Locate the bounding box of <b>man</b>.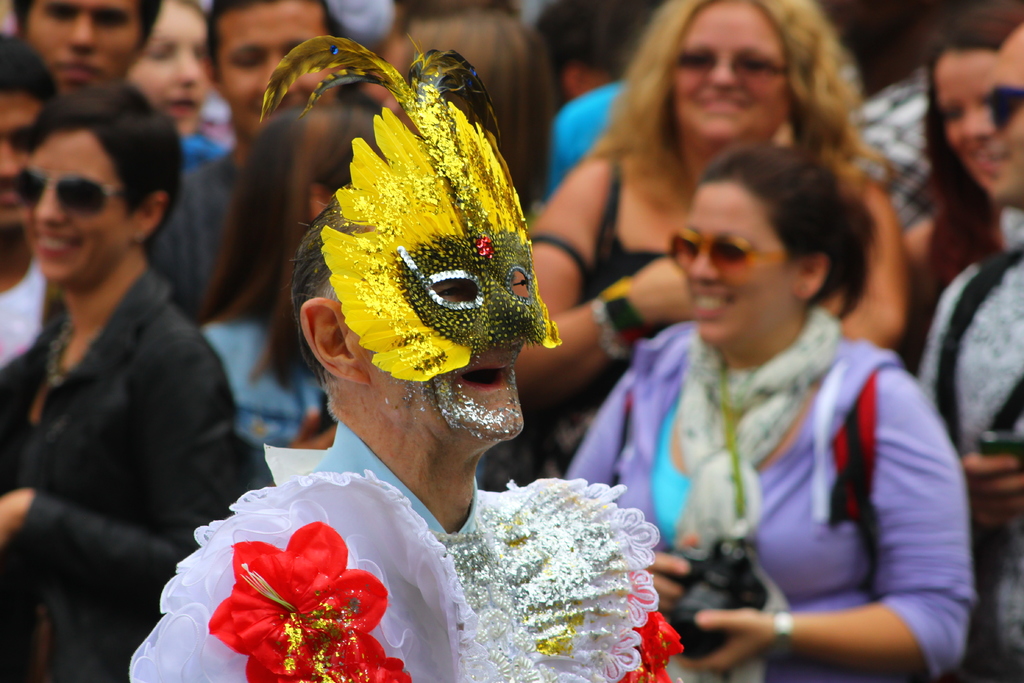
Bounding box: <bbox>0, 39, 63, 372</bbox>.
